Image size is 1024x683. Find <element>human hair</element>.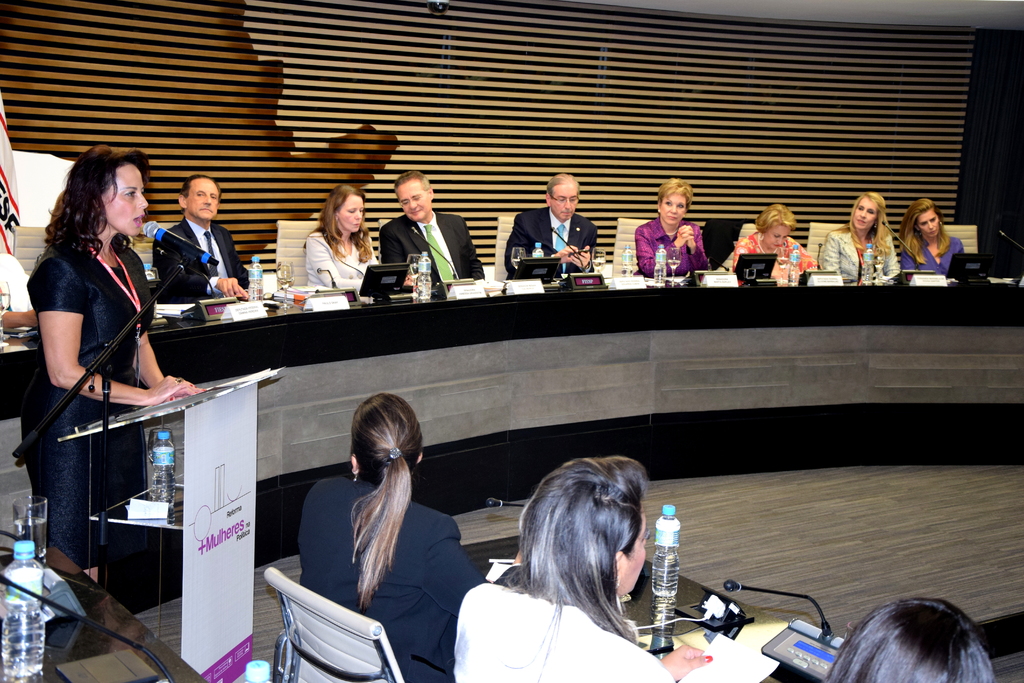
{"left": 349, "top": 391, "right": 426, "bottom": 610}.
